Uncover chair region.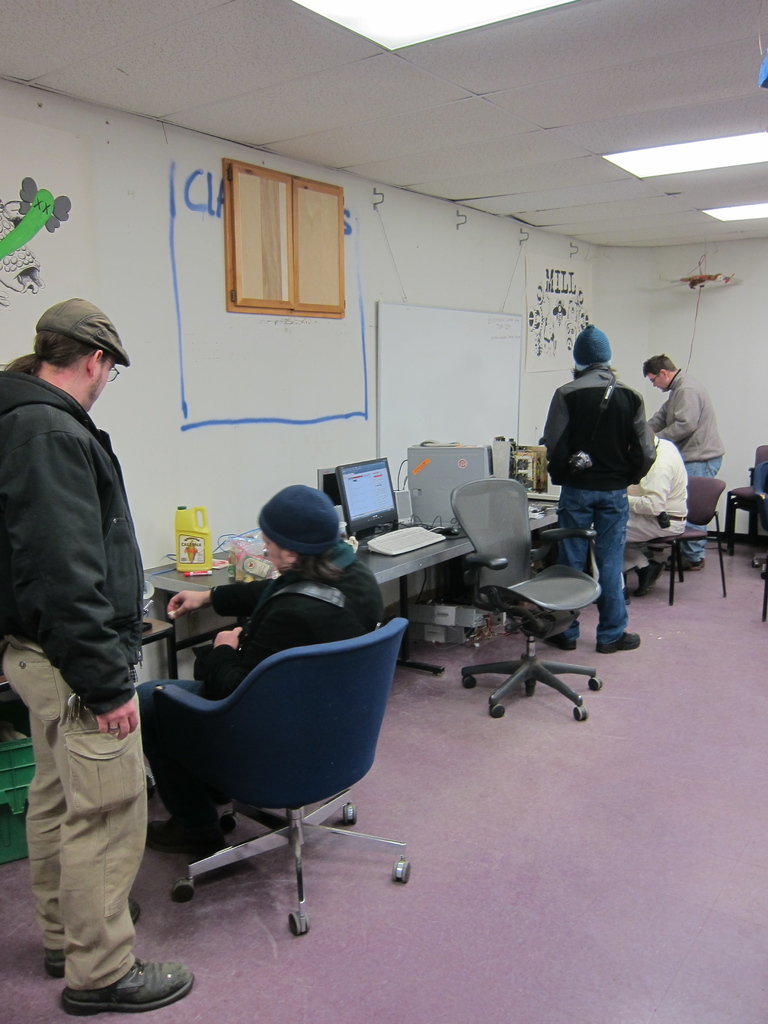
Uncovered: {"x1": 129, "y1": 602, "x2": 412, "y2": 940}.
